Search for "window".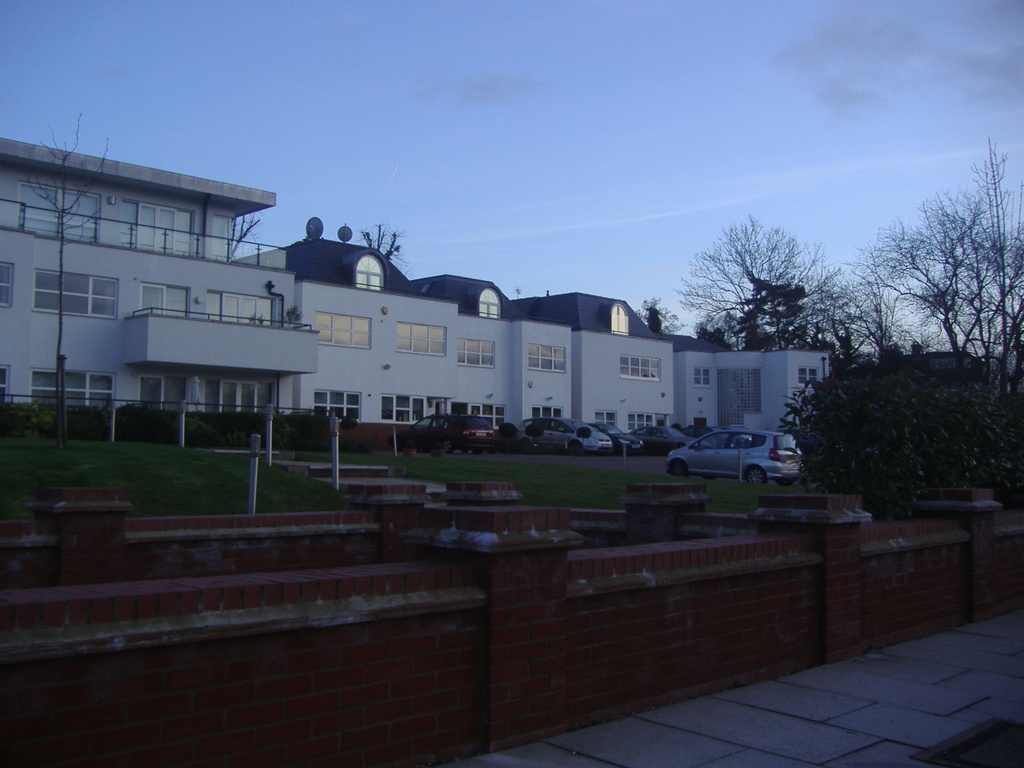
Found at (x1=609, y1=301, x2=630, y2=338).
